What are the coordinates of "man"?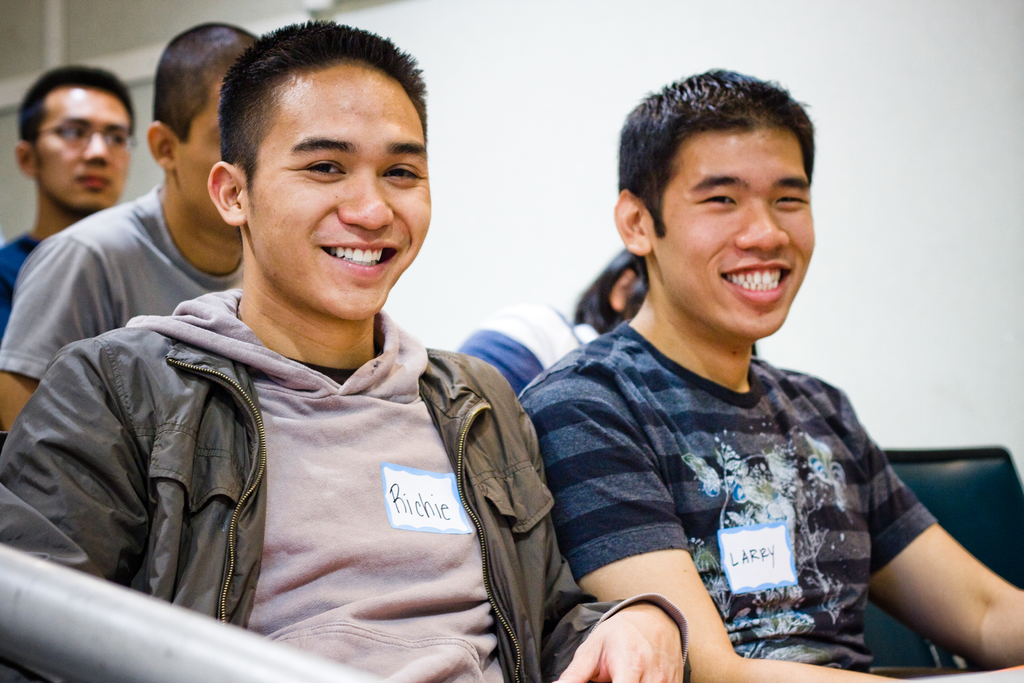
{"left": 520, "top": 64, "right": 1023, "bottom": 682}.
